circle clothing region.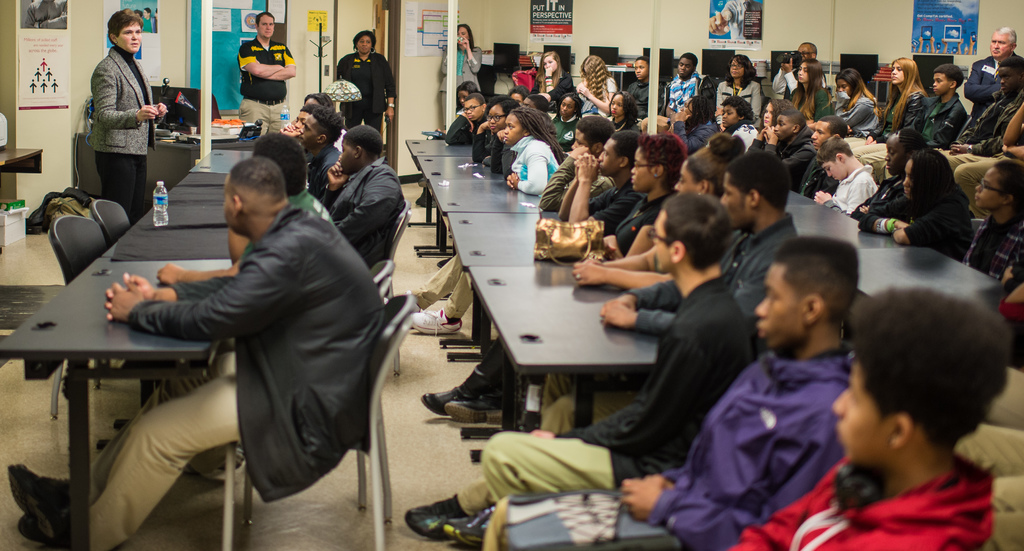
Region: crop(582, 174, 635, 231).
